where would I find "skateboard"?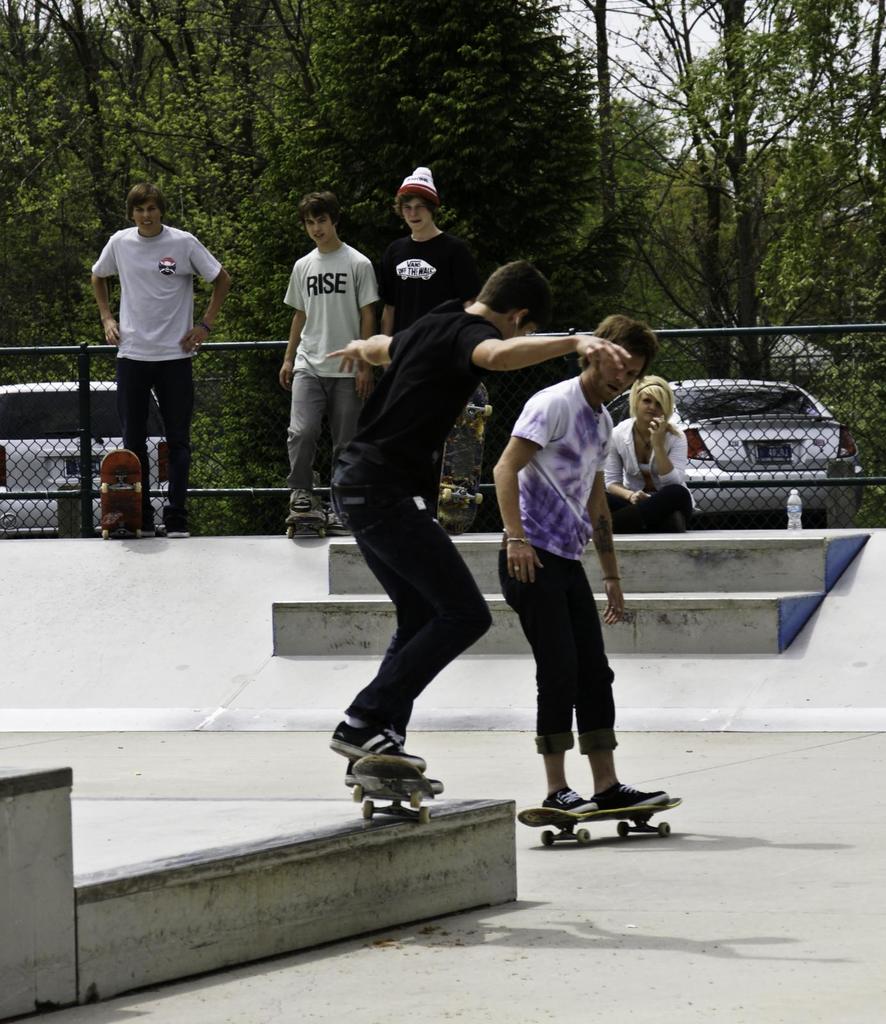
At crop(342, 750, 434, 825).
